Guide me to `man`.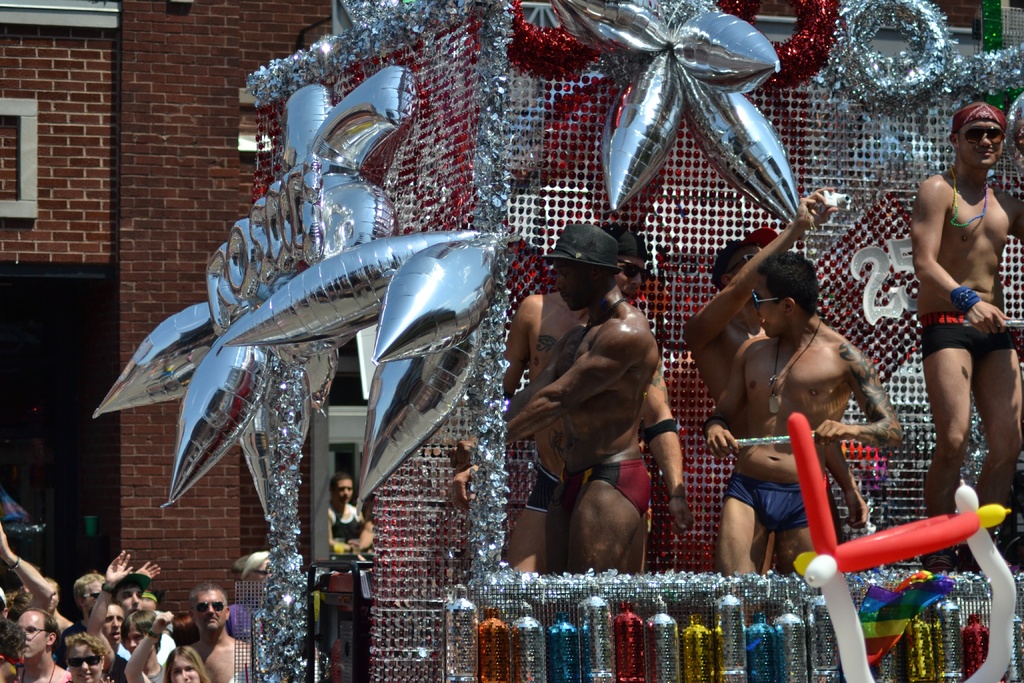
Guidance: <box>184,579,257,682</box>.
